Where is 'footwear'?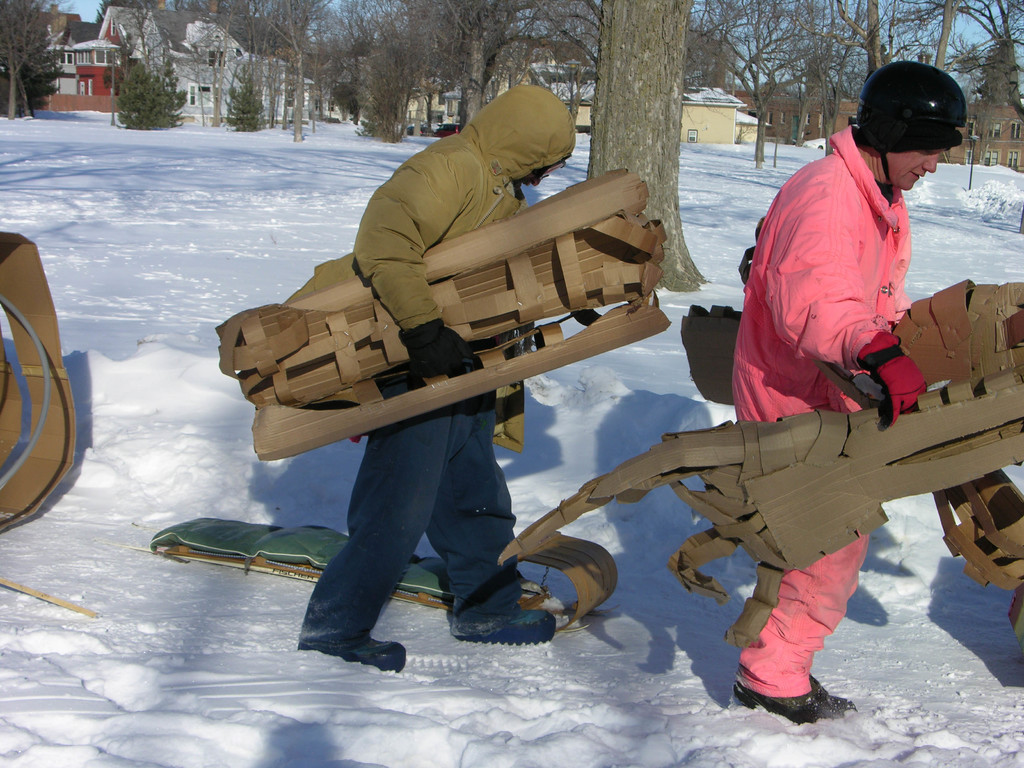
detection(451, 605, 561, 645).
